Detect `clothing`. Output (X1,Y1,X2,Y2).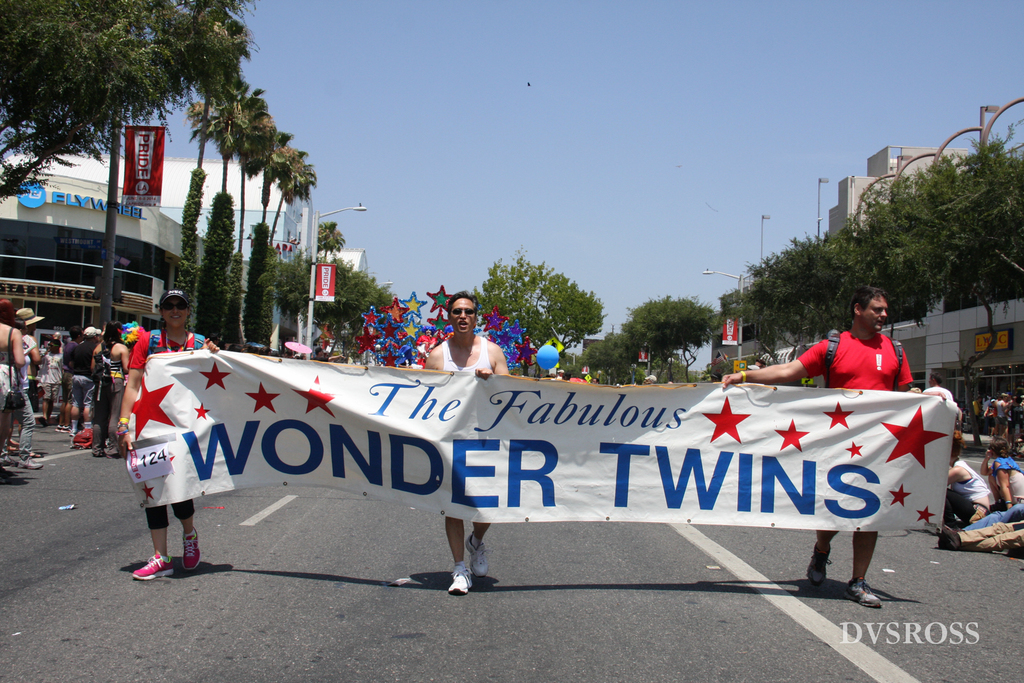
(67,341,102,409).
